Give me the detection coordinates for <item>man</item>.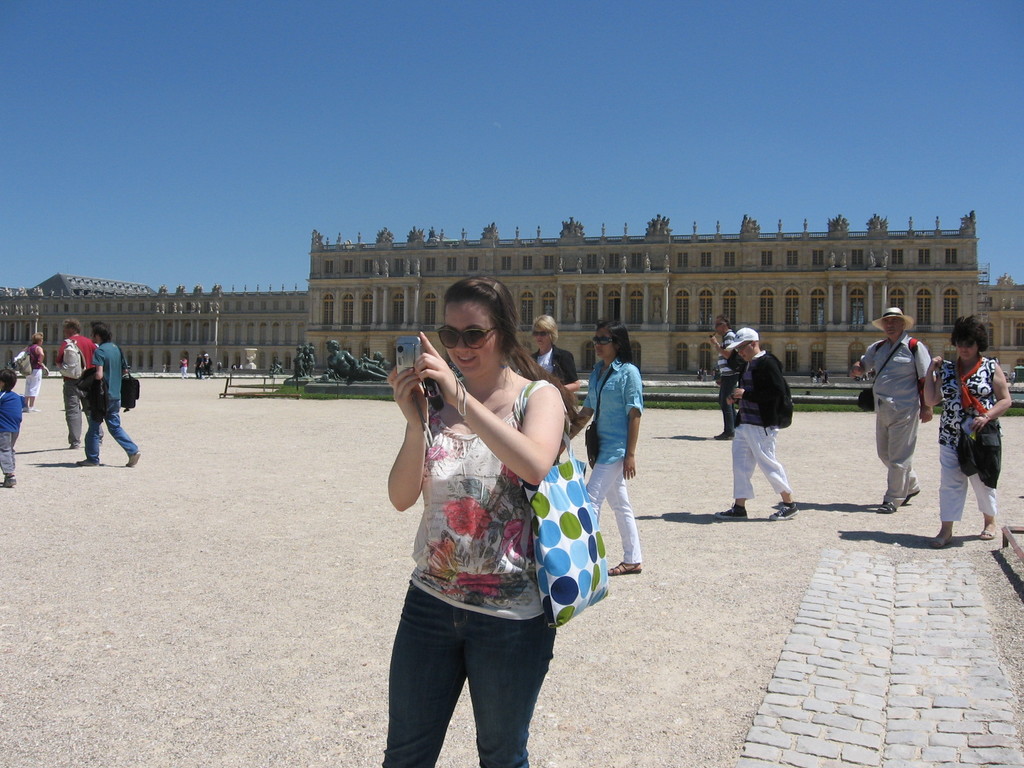
x1=716, y1=319, x2=738, y2=442.
